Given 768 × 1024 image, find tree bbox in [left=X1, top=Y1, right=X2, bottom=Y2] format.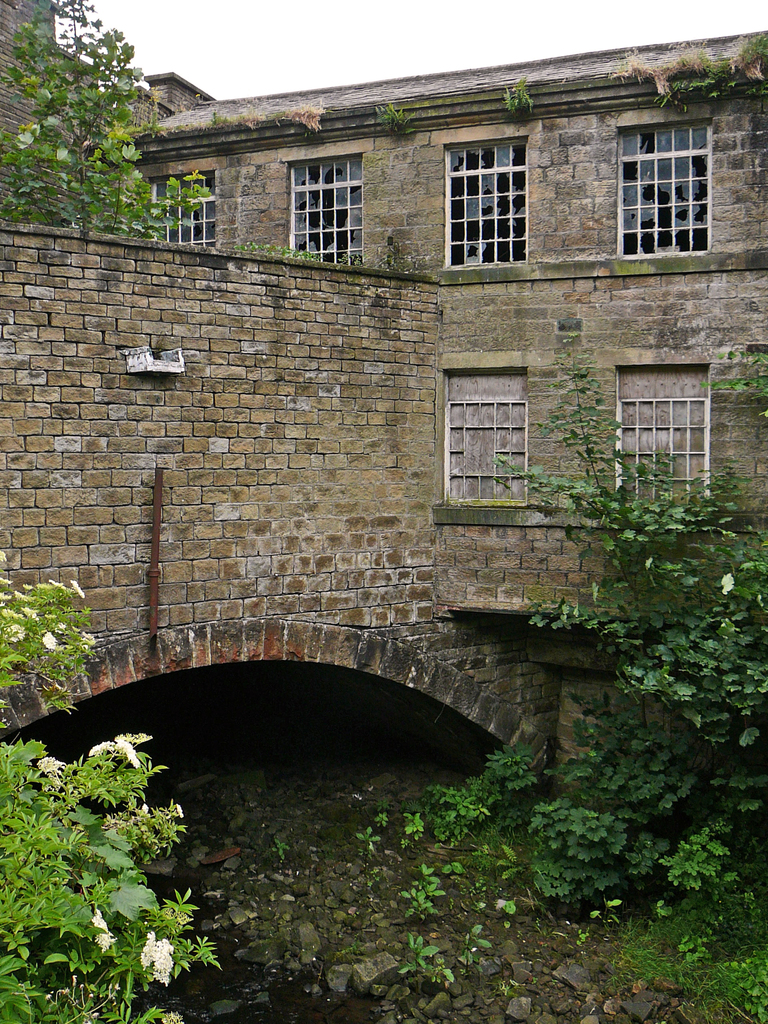
[left=0, top=0, right=212, bottom=239].
